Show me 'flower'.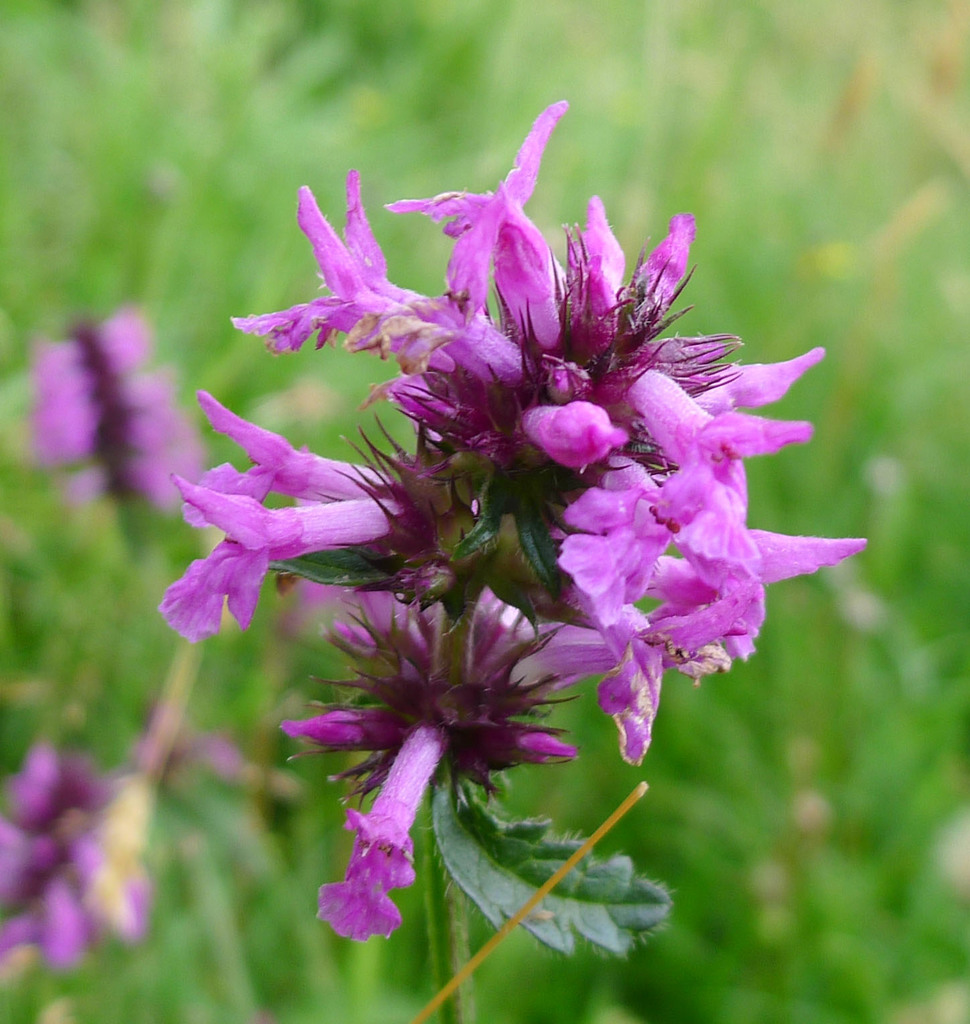
'flower' is here: {"left": 36, "top": 302, "right": 208, "bottom": 507}.
